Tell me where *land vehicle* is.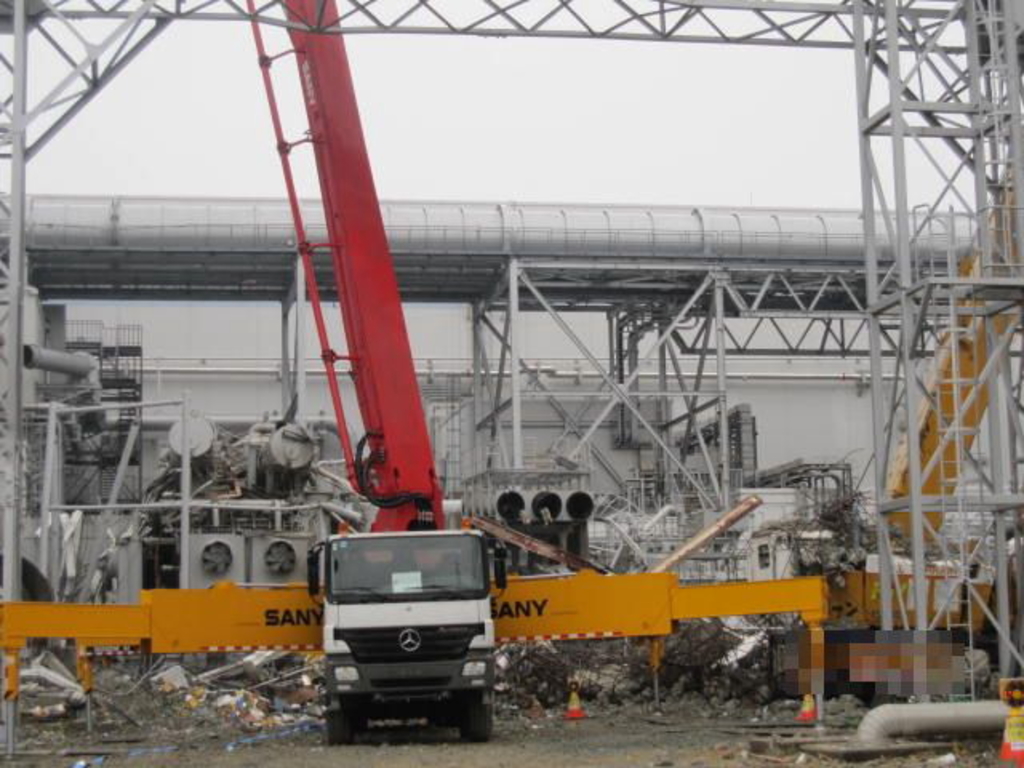
*land vehicle* is at select_region(310, 530, 504, 739).
